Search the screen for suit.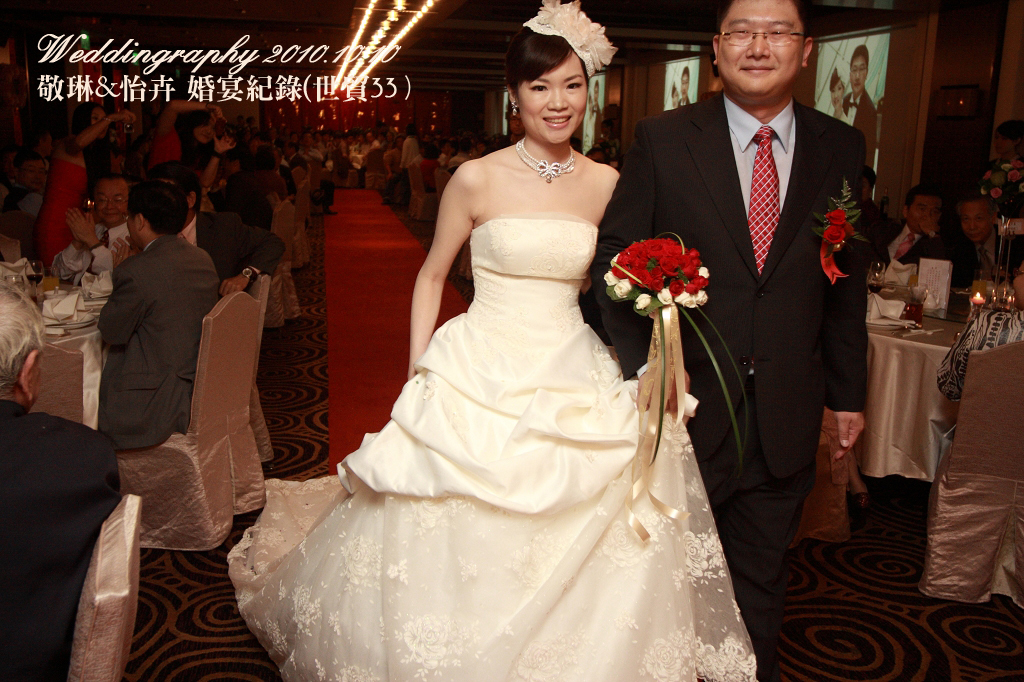
Found at (945, 232, 1023, 292).
